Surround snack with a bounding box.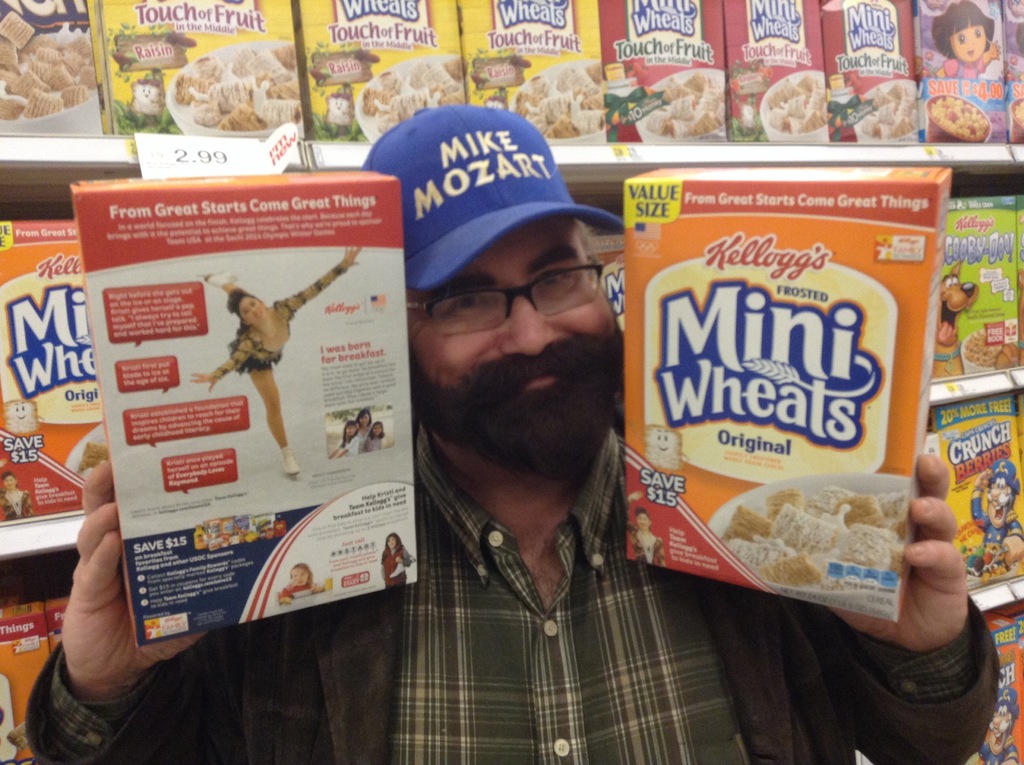
8:721:27:749.
